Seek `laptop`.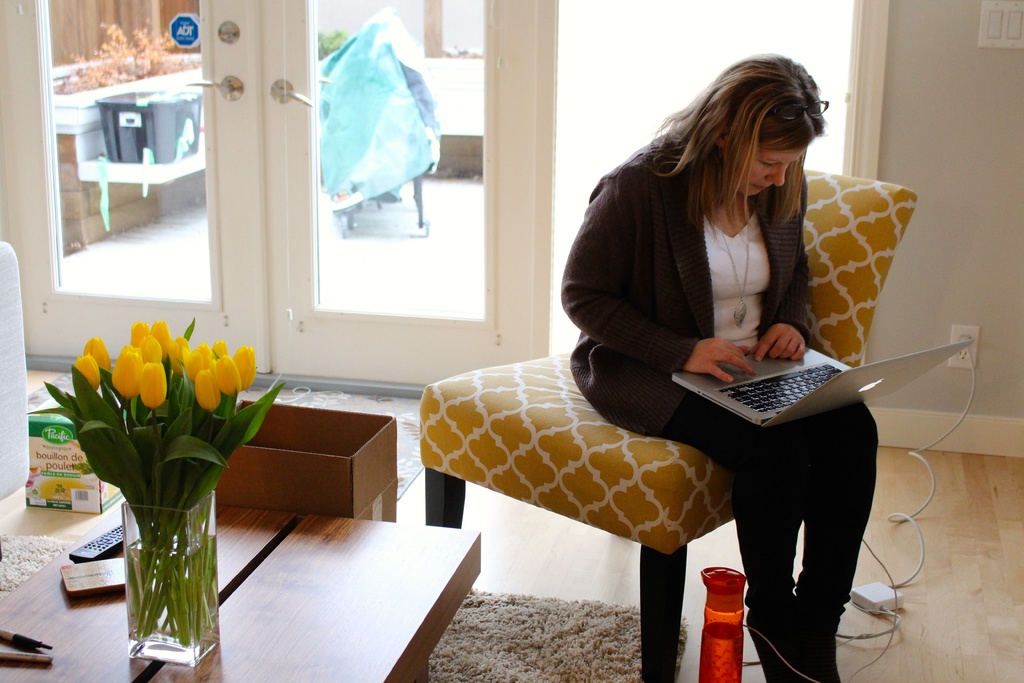
left=668, top=343, right=961, bottom=424.
